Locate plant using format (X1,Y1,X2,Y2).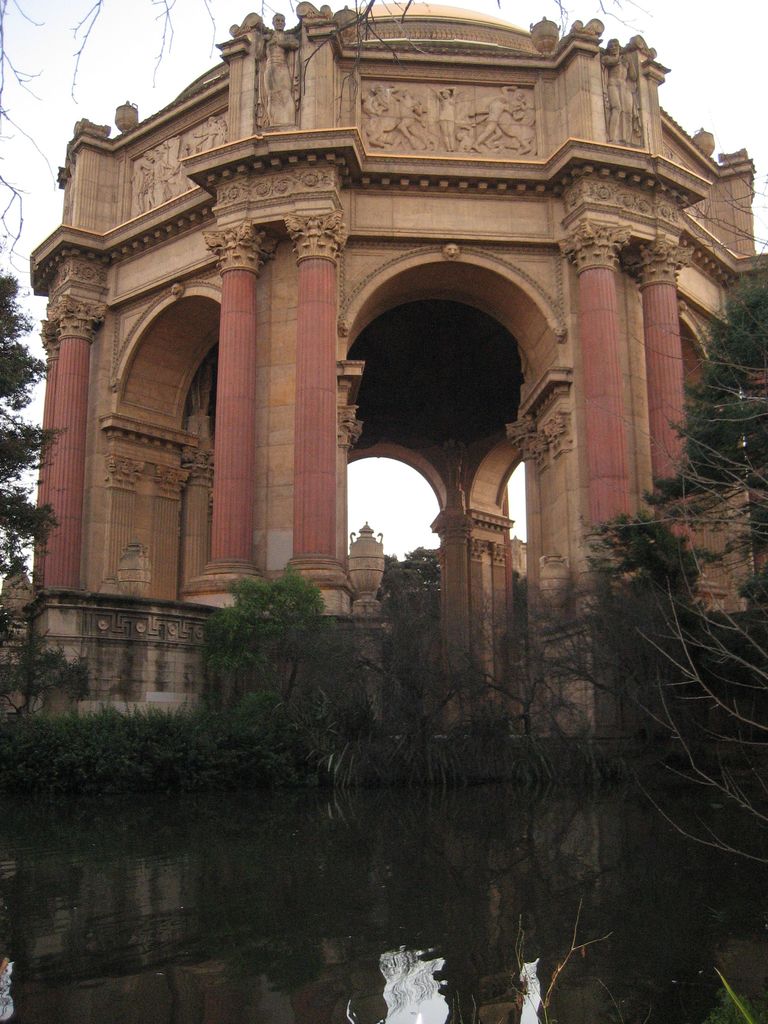
(555,320,759,982).
